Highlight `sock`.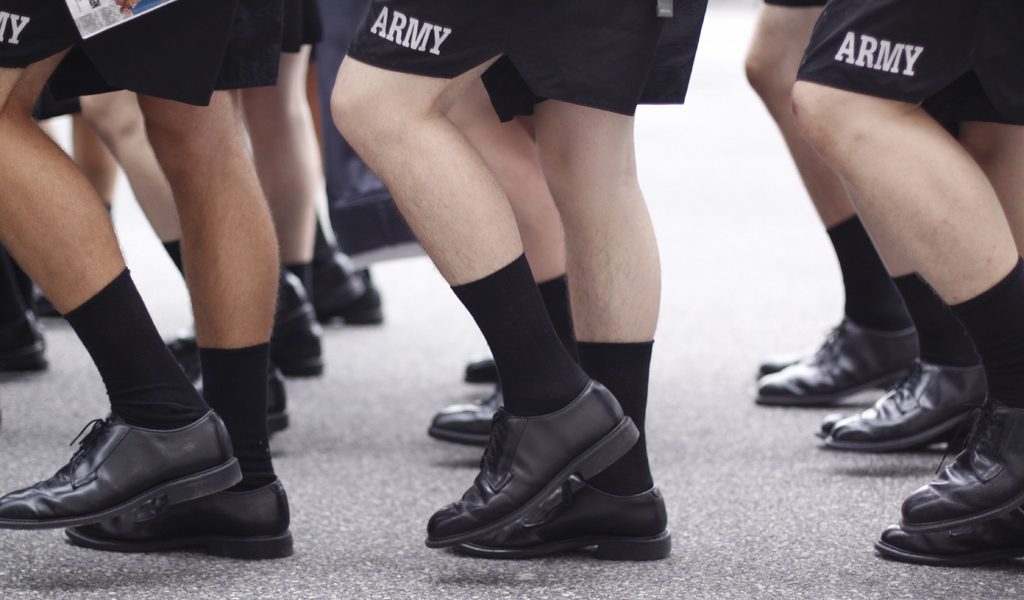
Highlighted region: {"x1": 946, "y1": 256, "x2": 1023, "y2": 405}.
